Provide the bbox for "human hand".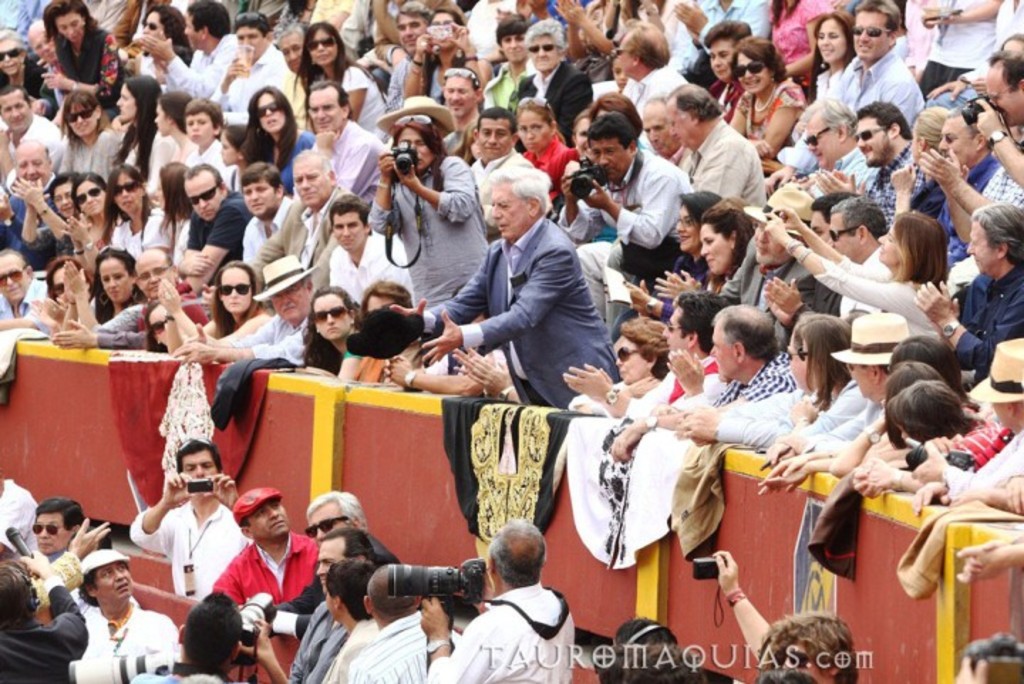
detection(18, 547, 54, 583).
